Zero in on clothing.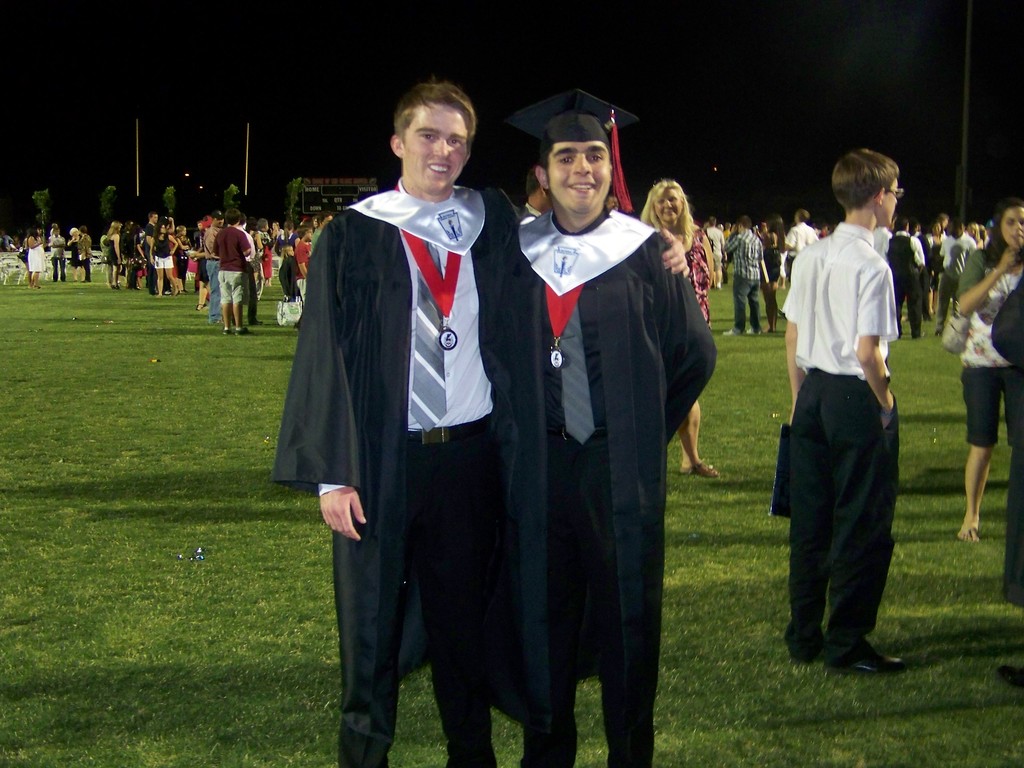
Zeroed in: detection(202, 225, 223, 323).
